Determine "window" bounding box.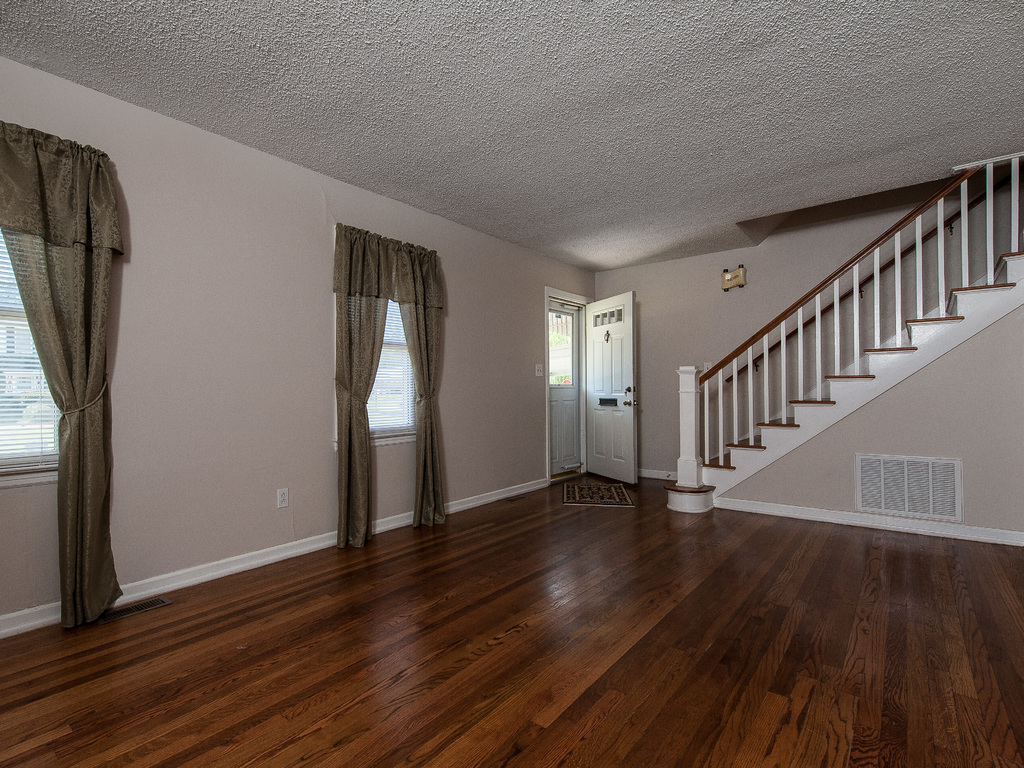
Determined: <bbox>344, 287, 426, 440</bbox>.
